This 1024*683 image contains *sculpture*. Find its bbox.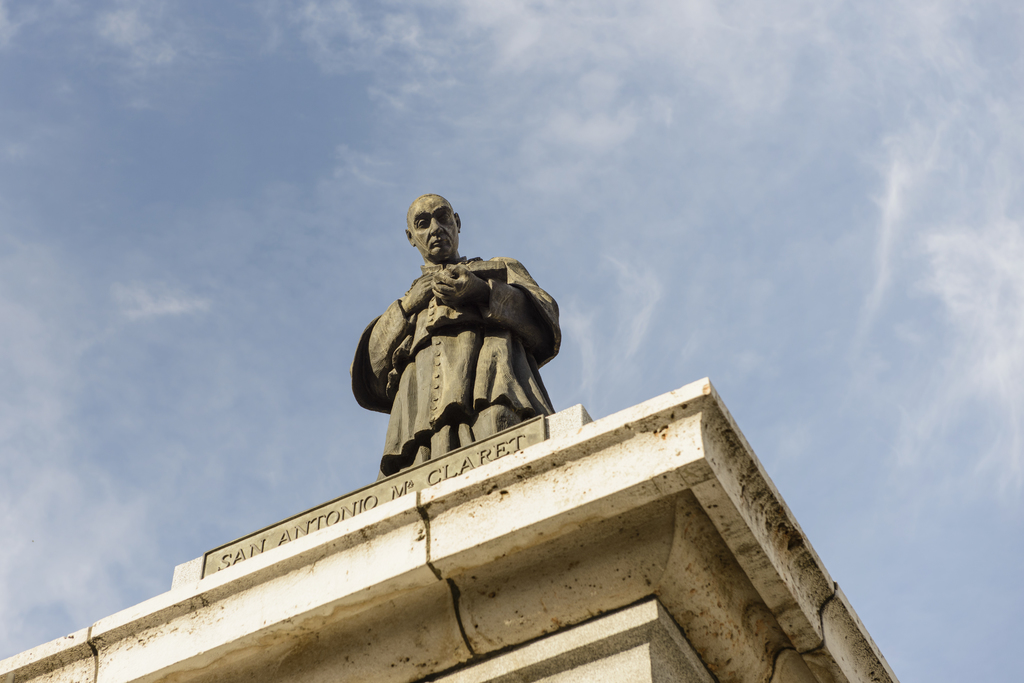
349,191,563,479.
